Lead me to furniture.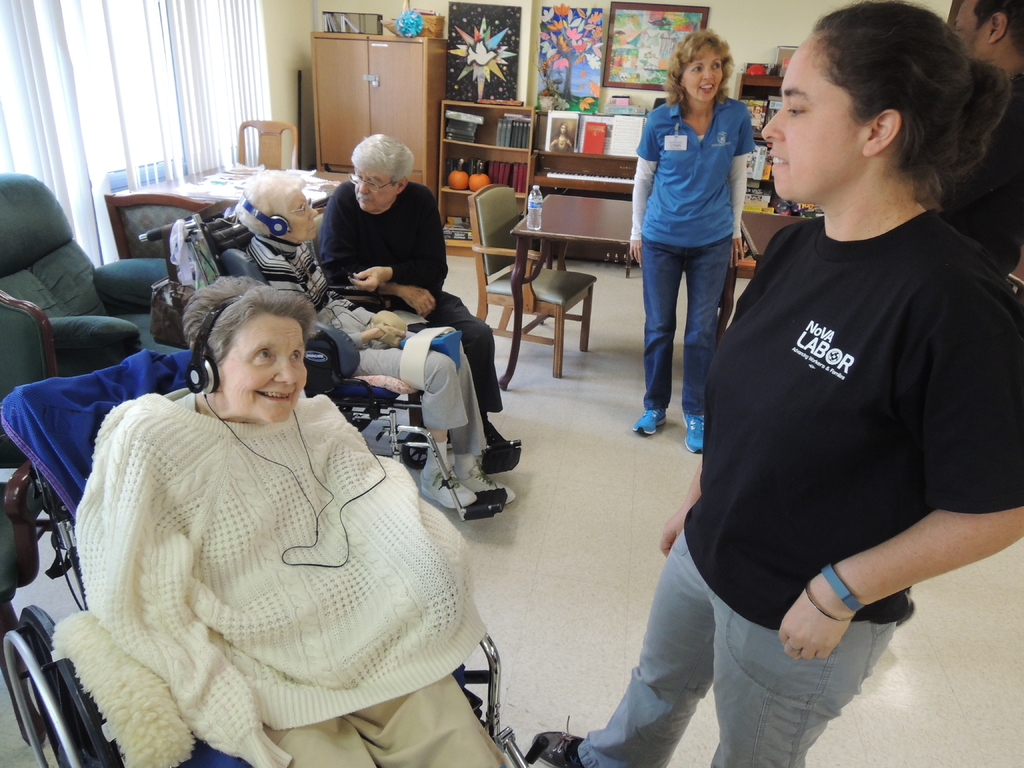
Lead to <bbox>500, 192, 733, 389</bbox>.
